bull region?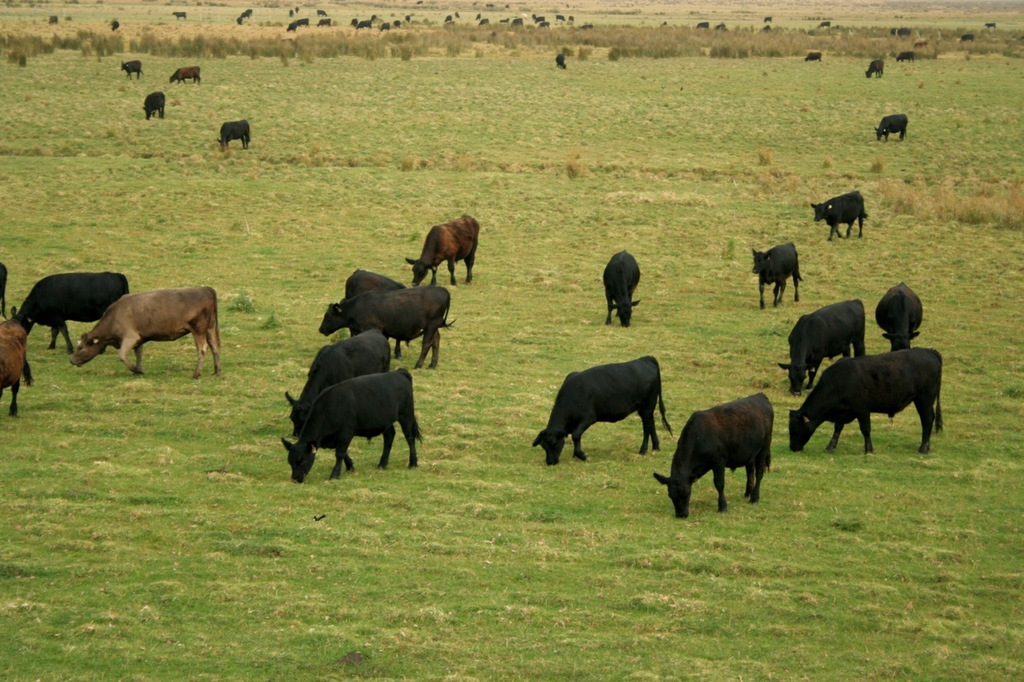
bbox(140, 88, 170, 122)
